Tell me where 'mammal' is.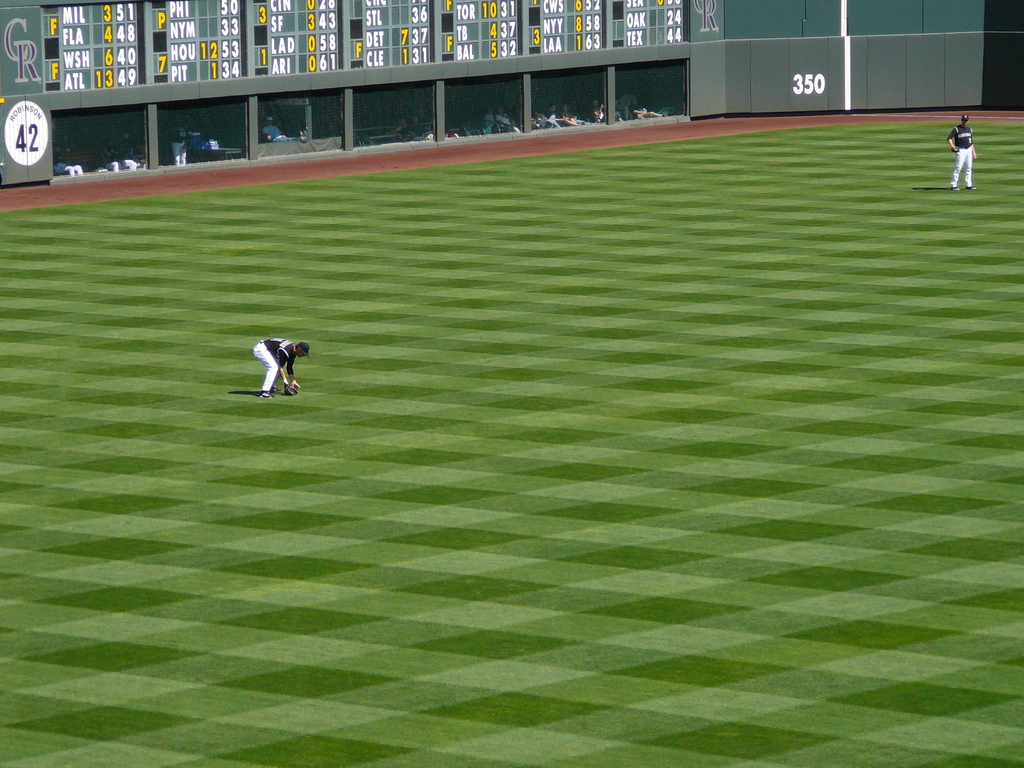
'mammal' is at (241,328,301,399).
